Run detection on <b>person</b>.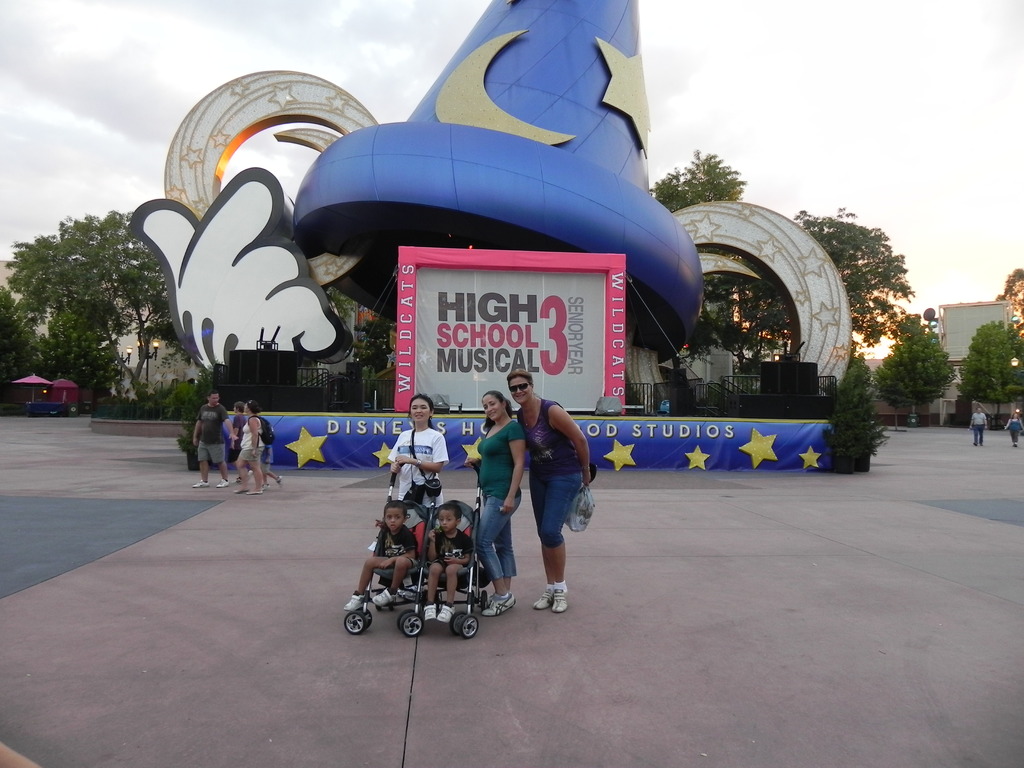
Result: 507:359:594:610.
